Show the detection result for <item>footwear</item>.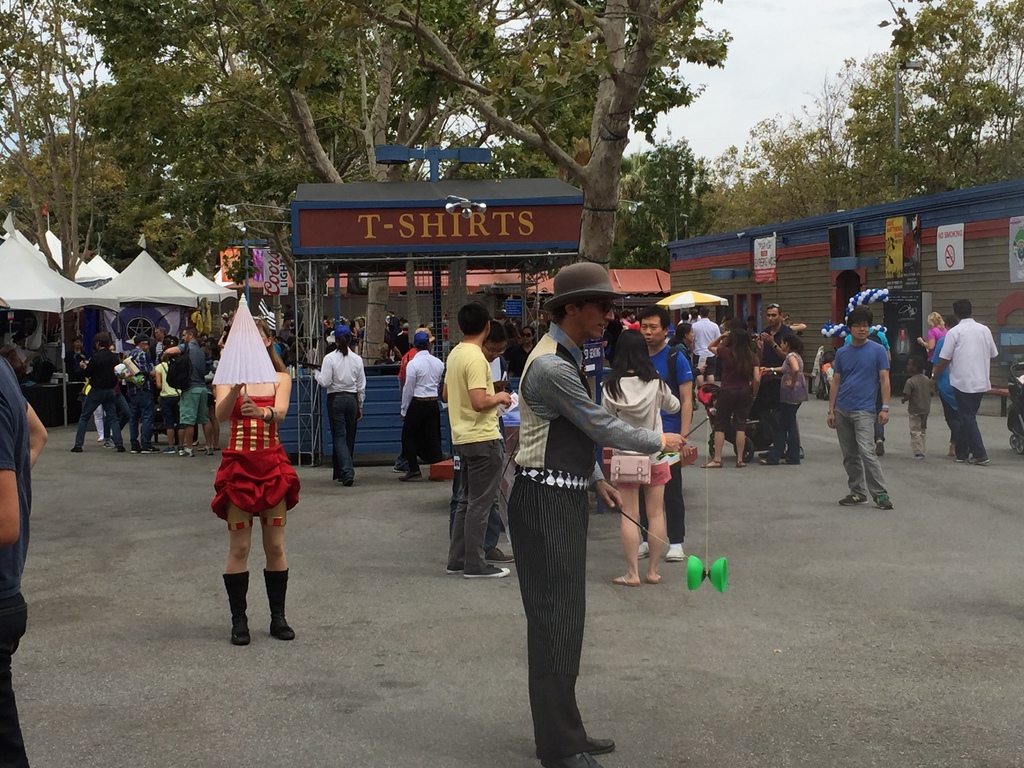
(x1=968, y1=454, x2=989, y2=465).
